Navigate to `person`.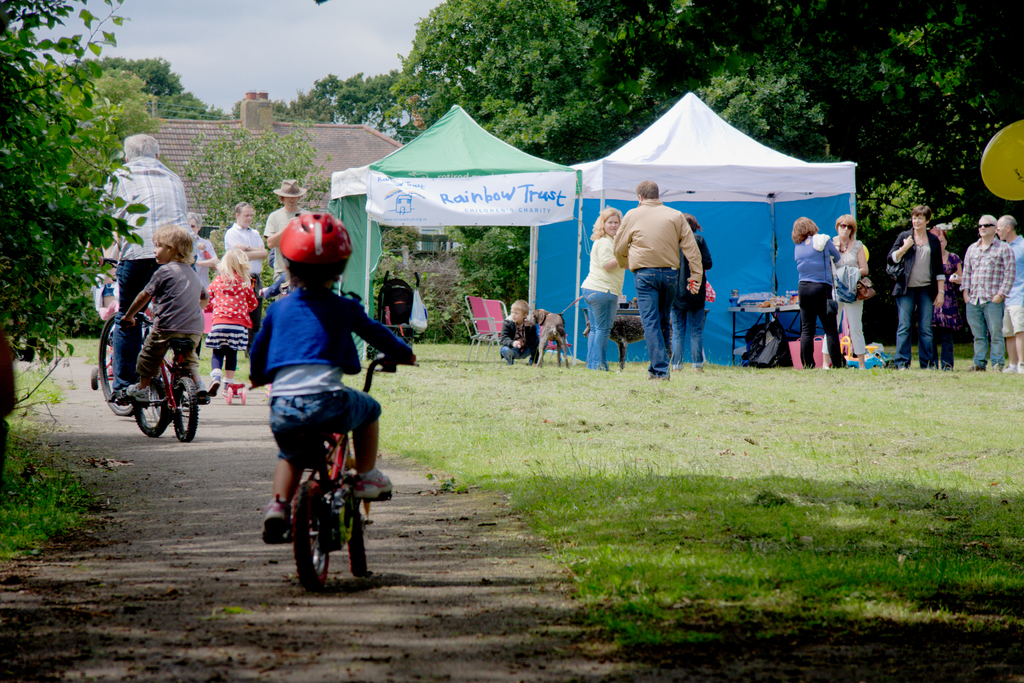
Navigation target: bbox=(127, 215, 202, 411).
